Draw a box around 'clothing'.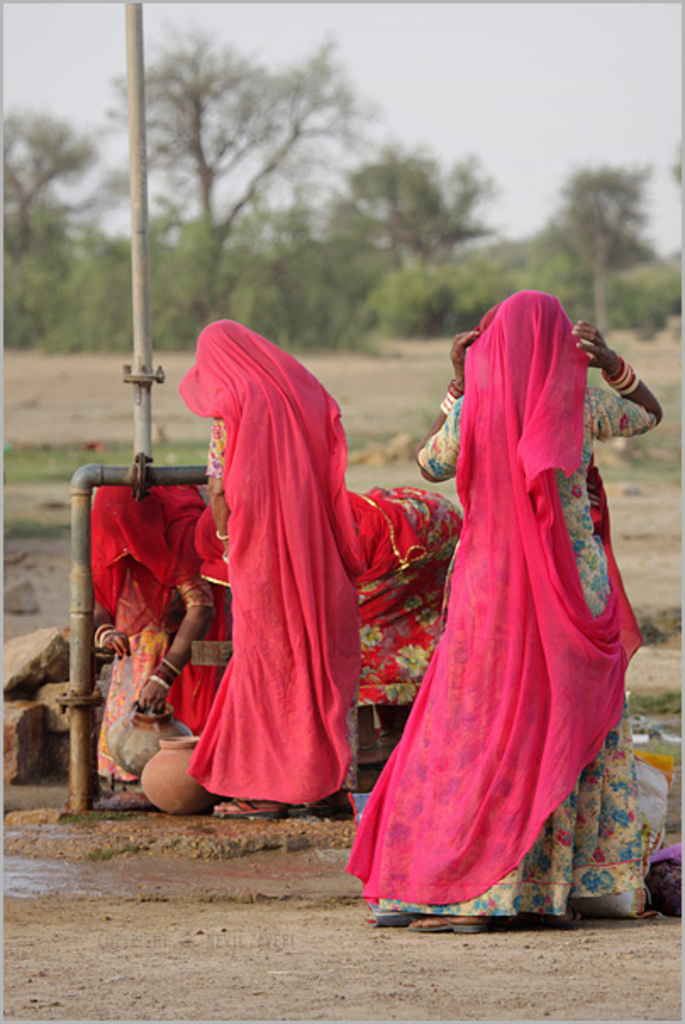
box=[351, 287, 673, 931].
